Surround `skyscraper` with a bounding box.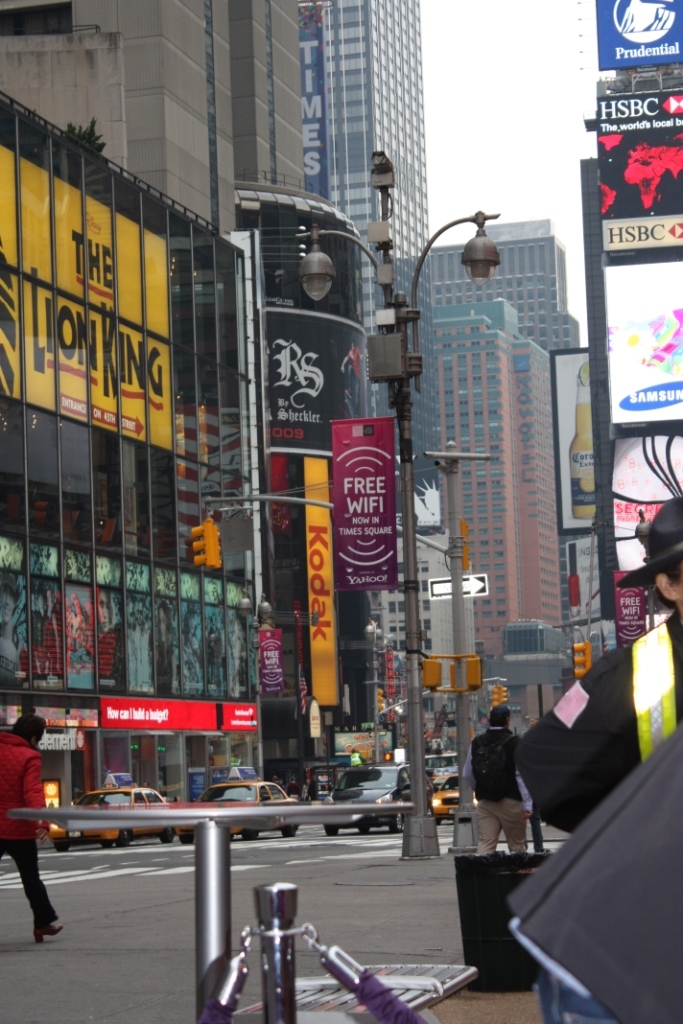
bbox(299, 1, 448, 540).
